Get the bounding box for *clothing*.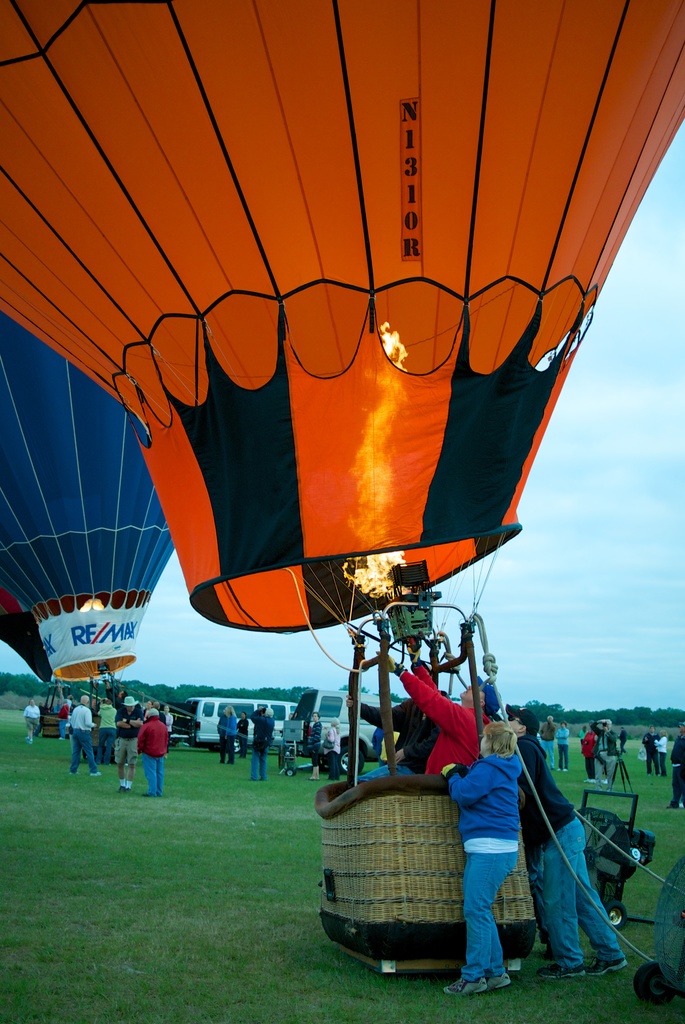
<box>114,700,142,771</box>.
